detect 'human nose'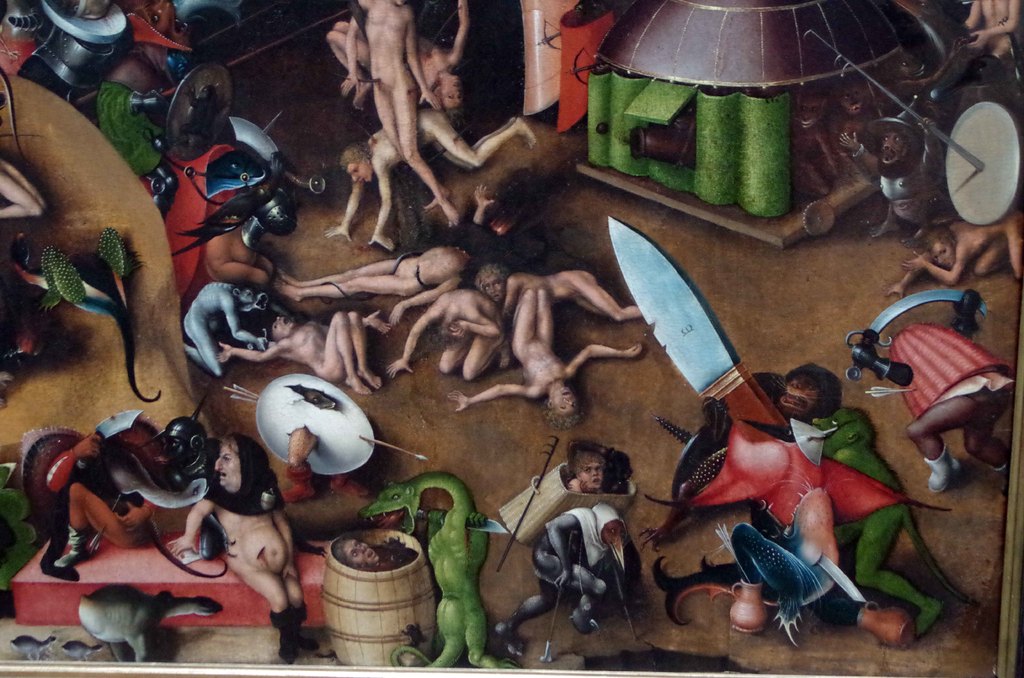
box=[491, 284, 496, 293]
